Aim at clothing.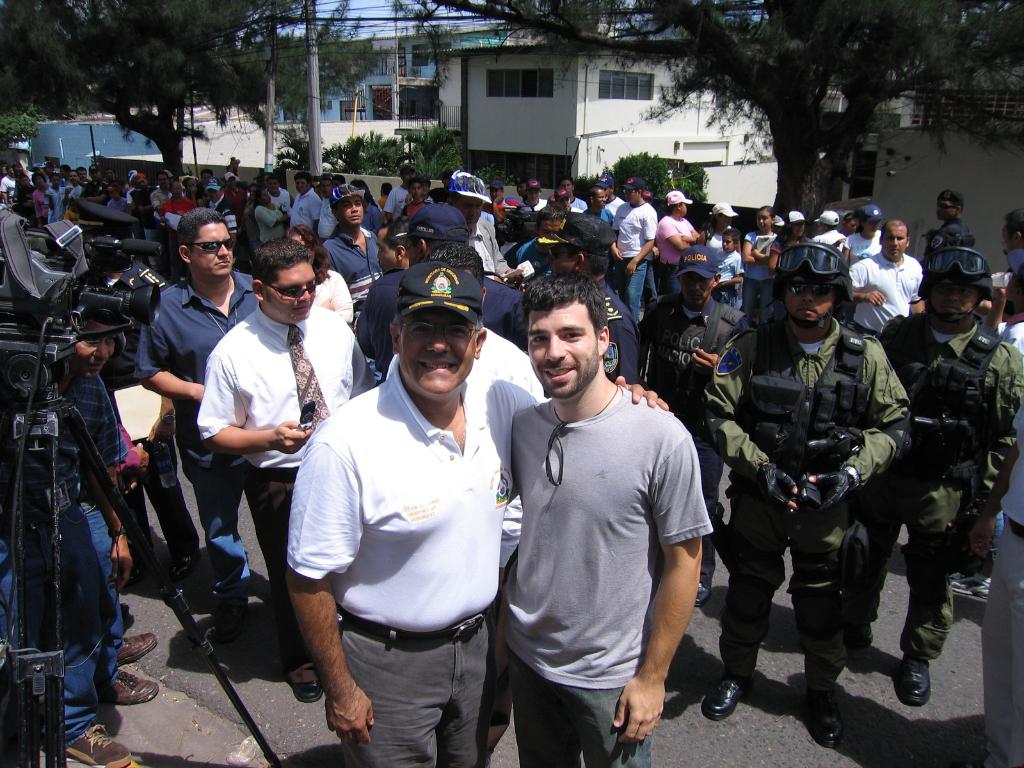
Aimed at <box>748,215,781,316</box>.
